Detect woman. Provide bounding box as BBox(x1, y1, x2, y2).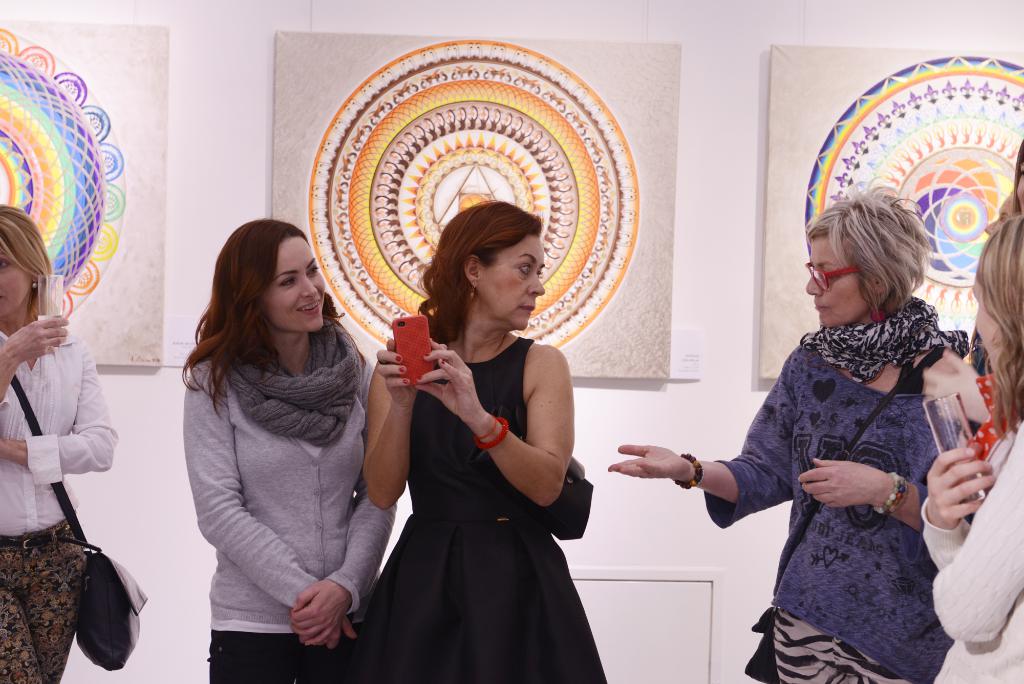
BBox(600, 177, 1000, 683).
